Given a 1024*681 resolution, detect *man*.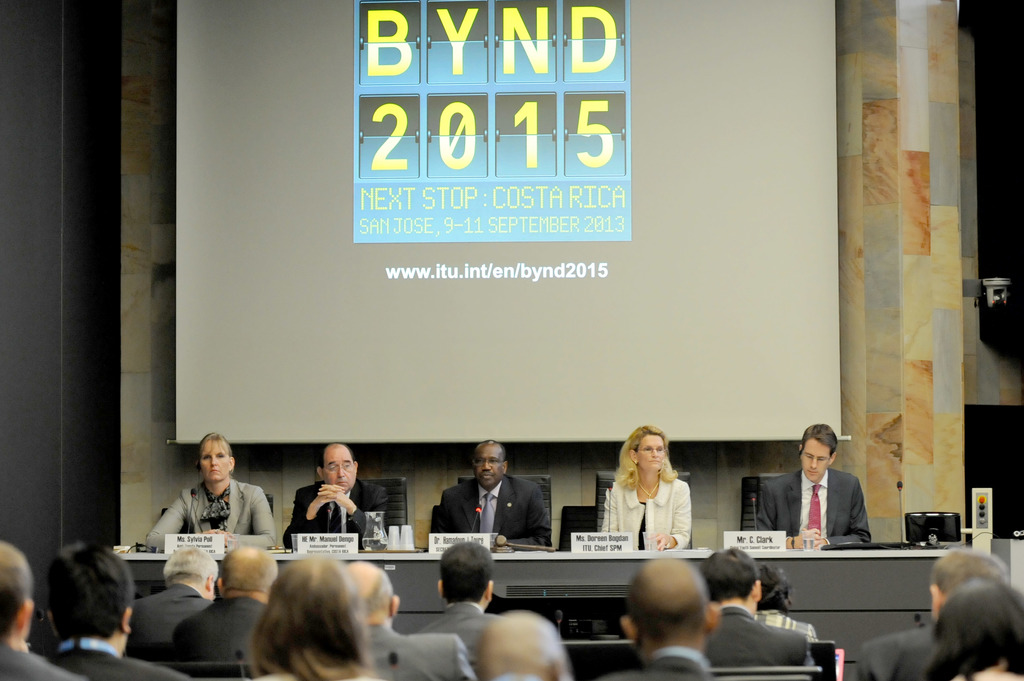
{"left": 282, "top": 443, "right": 397, "bottom": 549}.
